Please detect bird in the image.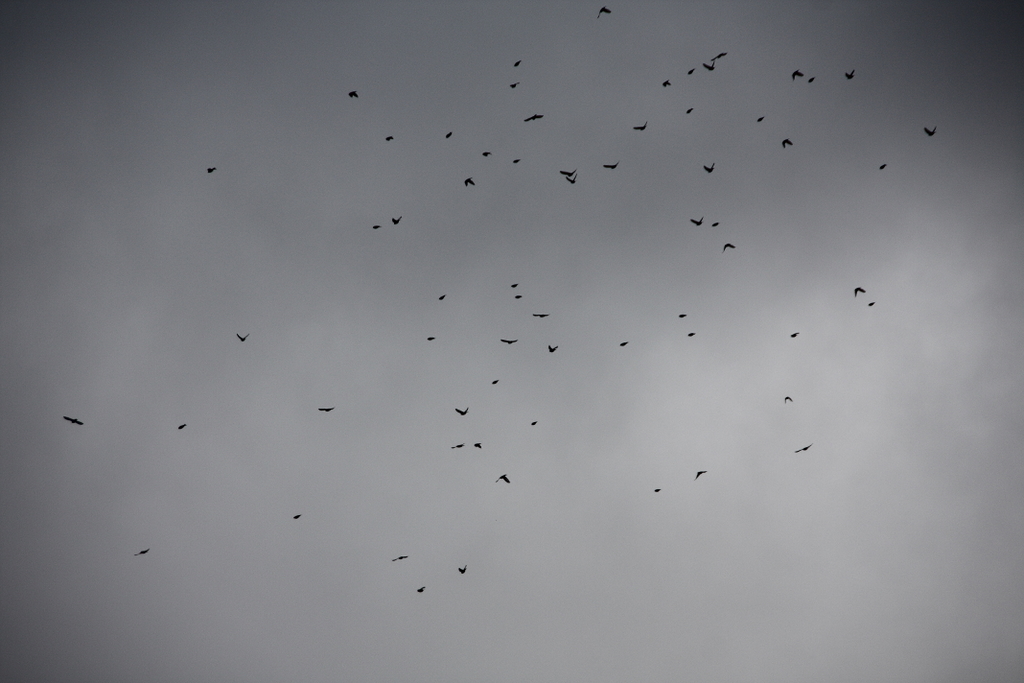
select_region(659, 81, 669, 87).
